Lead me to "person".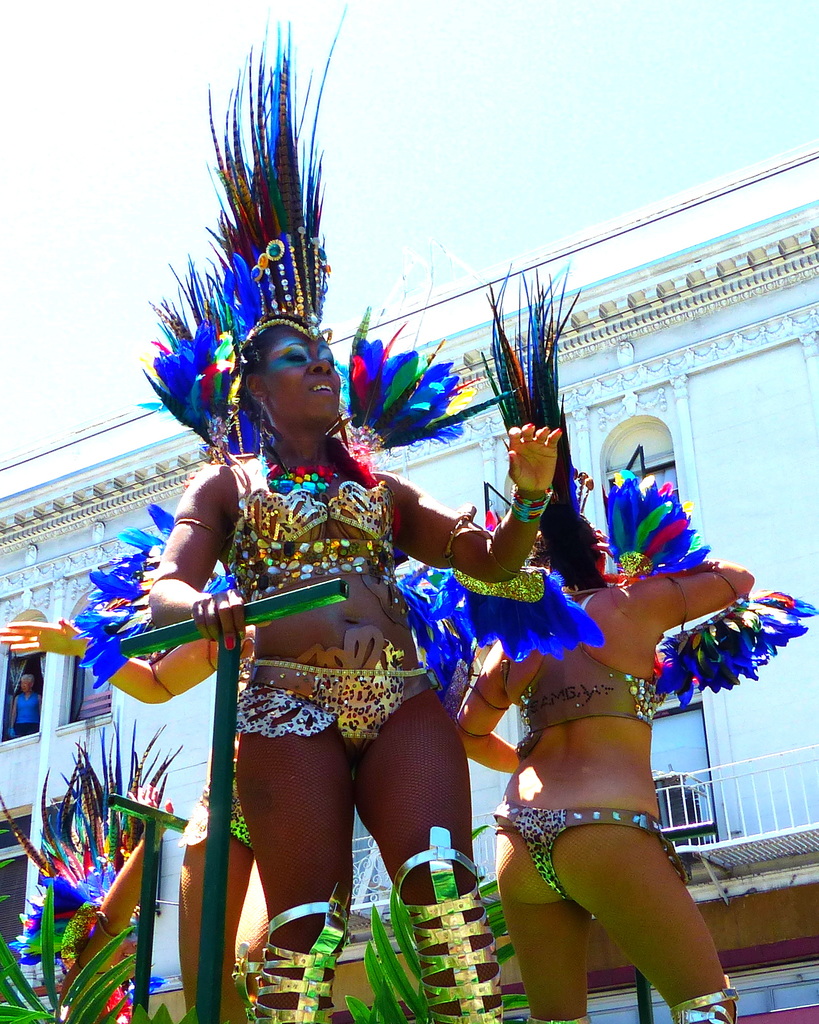
Lead to {"left": 136, "top": 196, "right": 527, "bottom": 975}.
